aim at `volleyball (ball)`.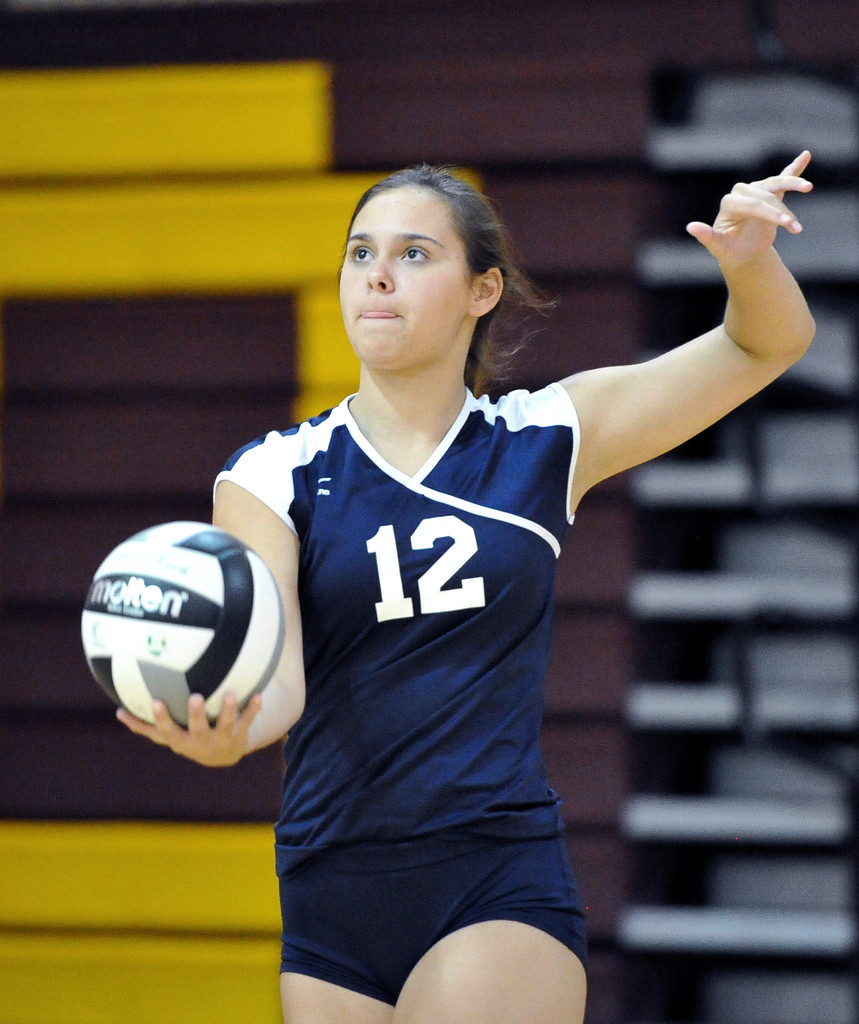
Aimed at [left=79, top=520, right=289, bottom=732].
